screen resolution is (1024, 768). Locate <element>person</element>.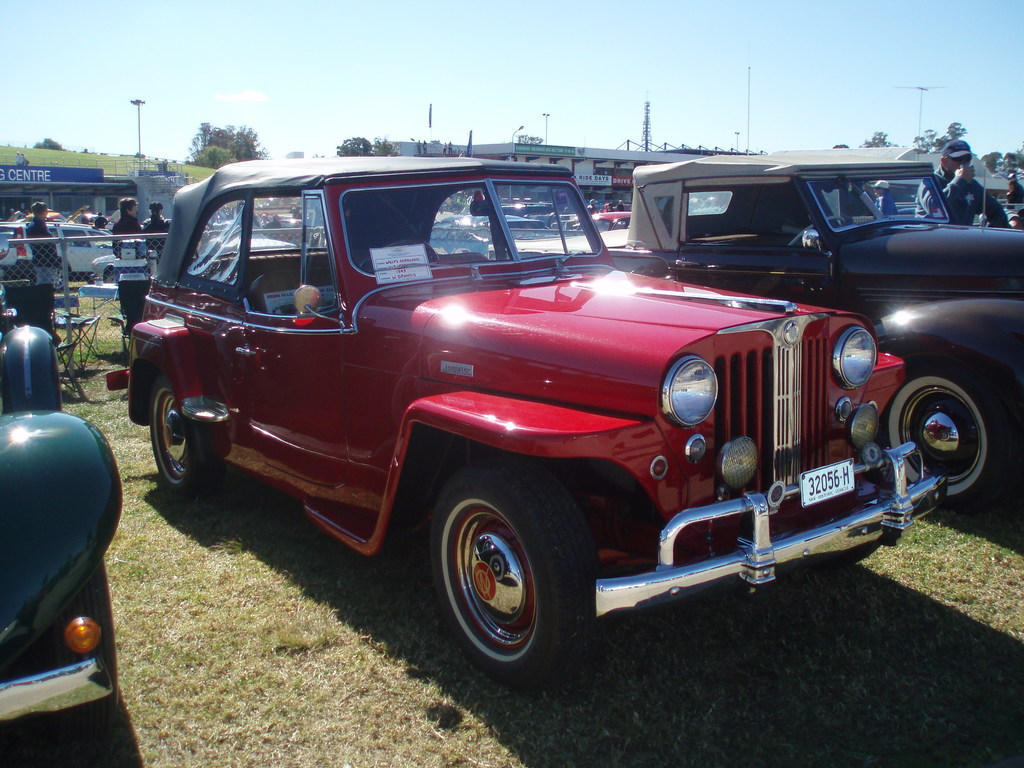
pyautogui.locateOnScreen(580, 199, 598, 216).
